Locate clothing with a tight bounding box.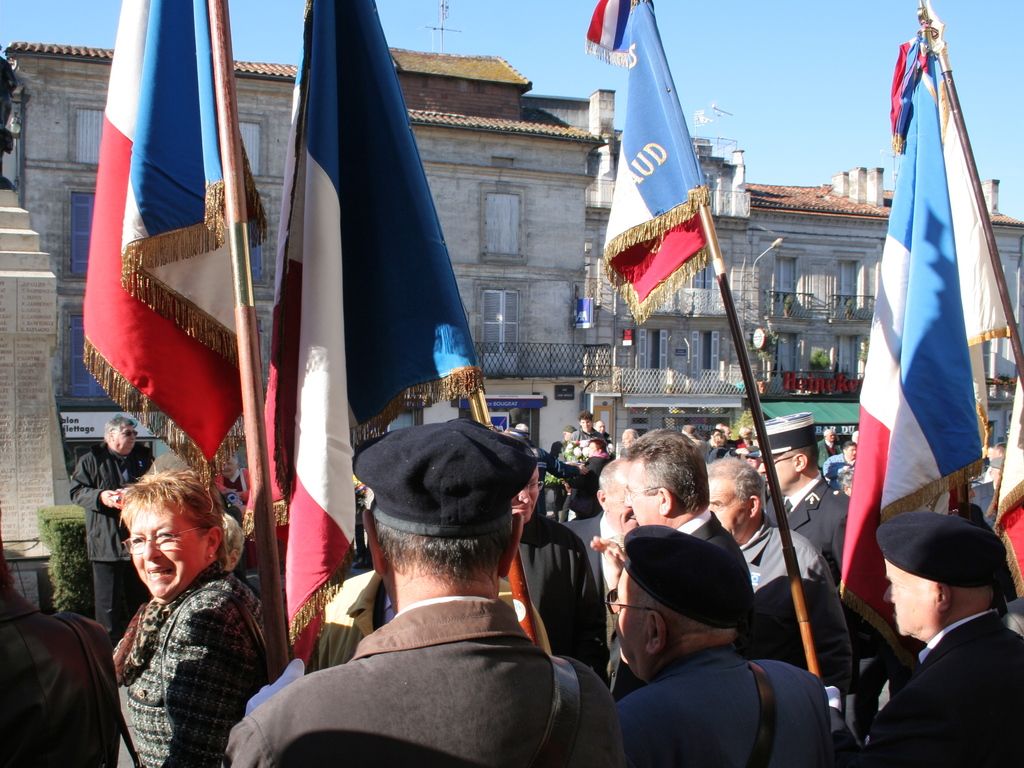
{"x1": 554, "y1": 523, "x2": 632, "y2": 605}.
